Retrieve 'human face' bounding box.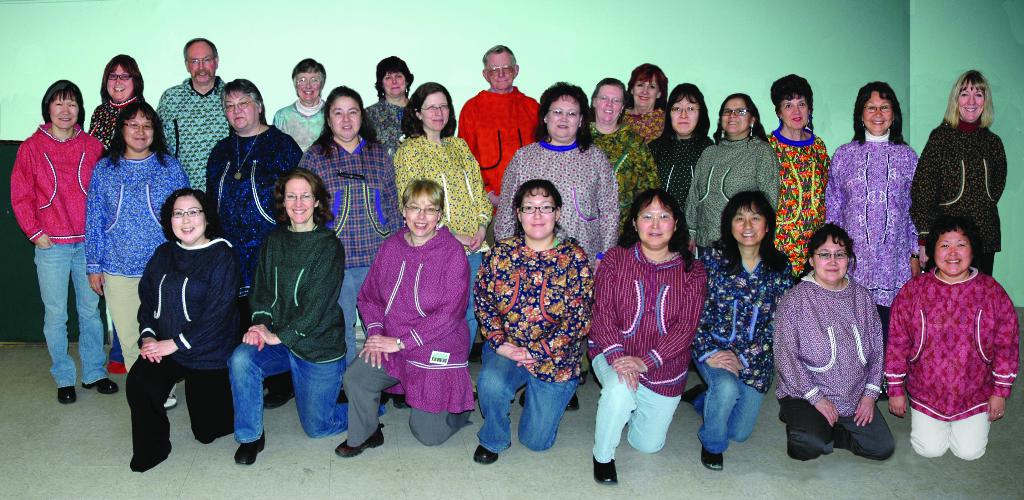
Bounding box: (left=47, top=94, right=76, bottom=129).
